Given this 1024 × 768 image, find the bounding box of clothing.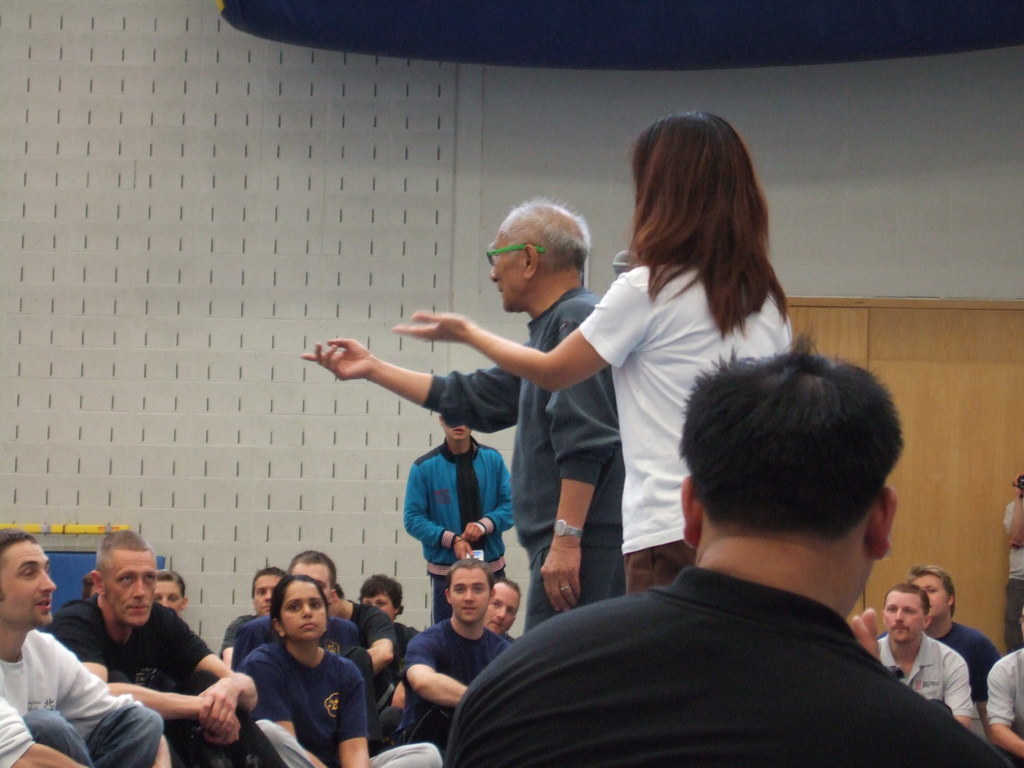
216, 609, 263, 661.
